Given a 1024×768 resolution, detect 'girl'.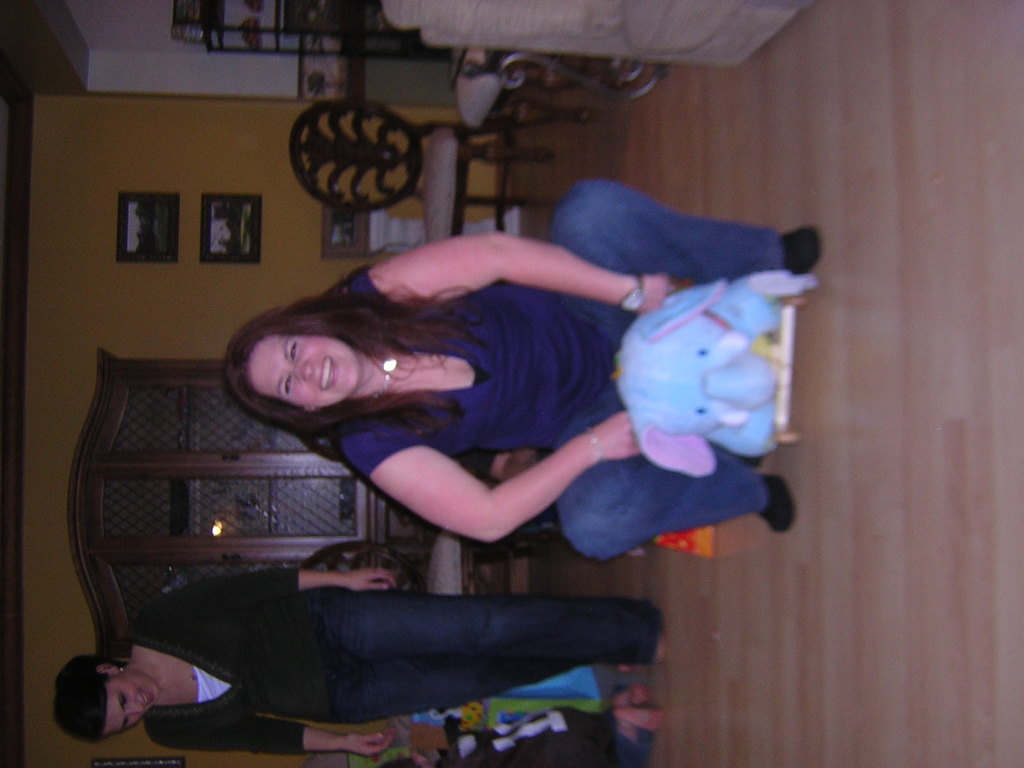
<region>216, 179, 827, 569</region>.
